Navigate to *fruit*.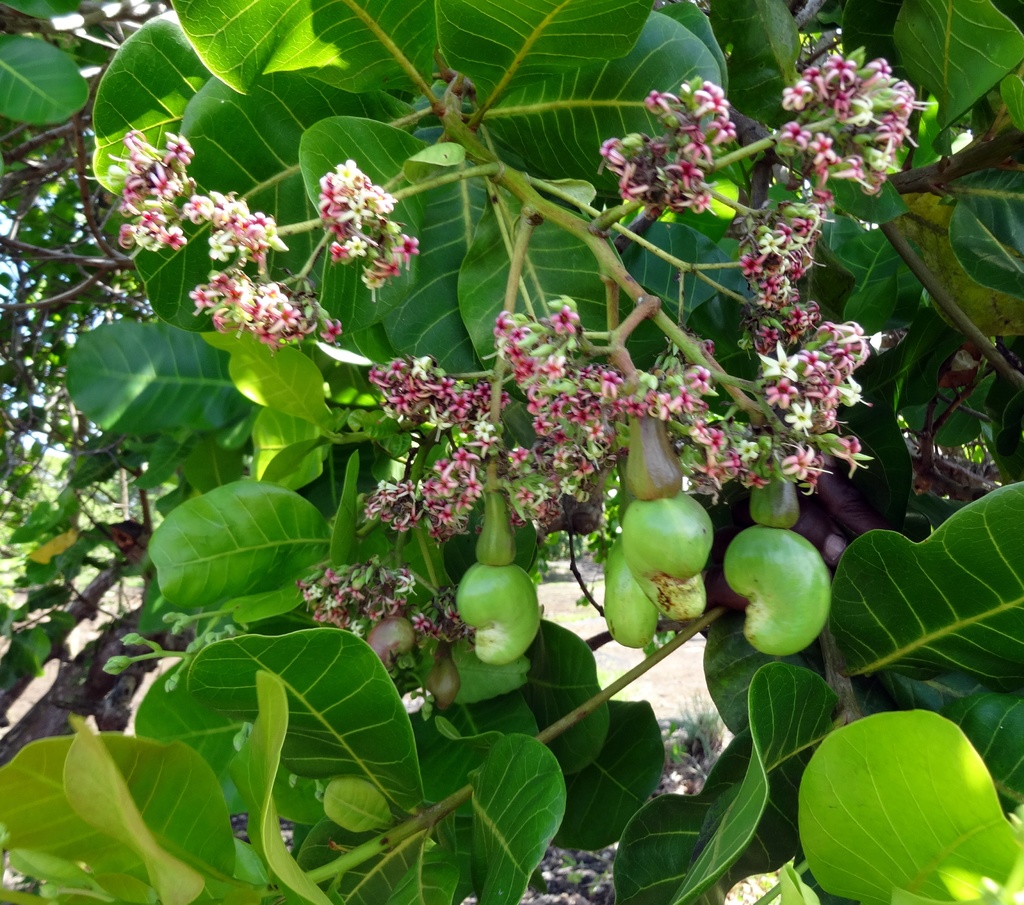
Navigation target: BBox(715, 498, 841, 661).
